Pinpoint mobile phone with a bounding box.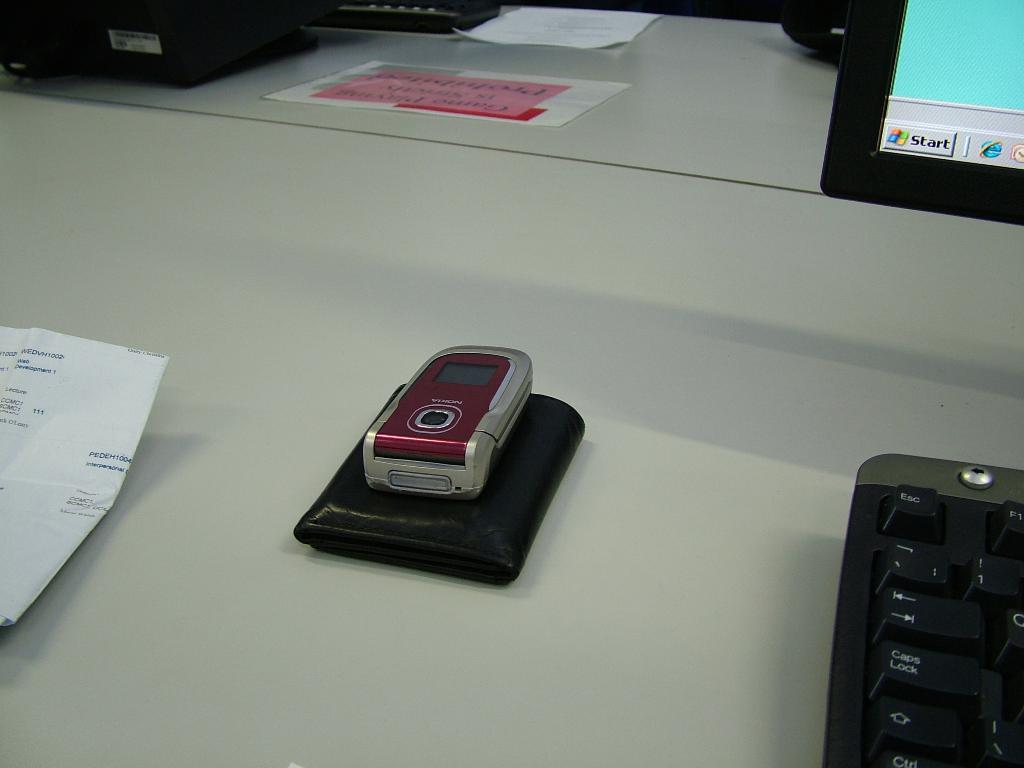
<region>290, 340, 571, 575</region>.
